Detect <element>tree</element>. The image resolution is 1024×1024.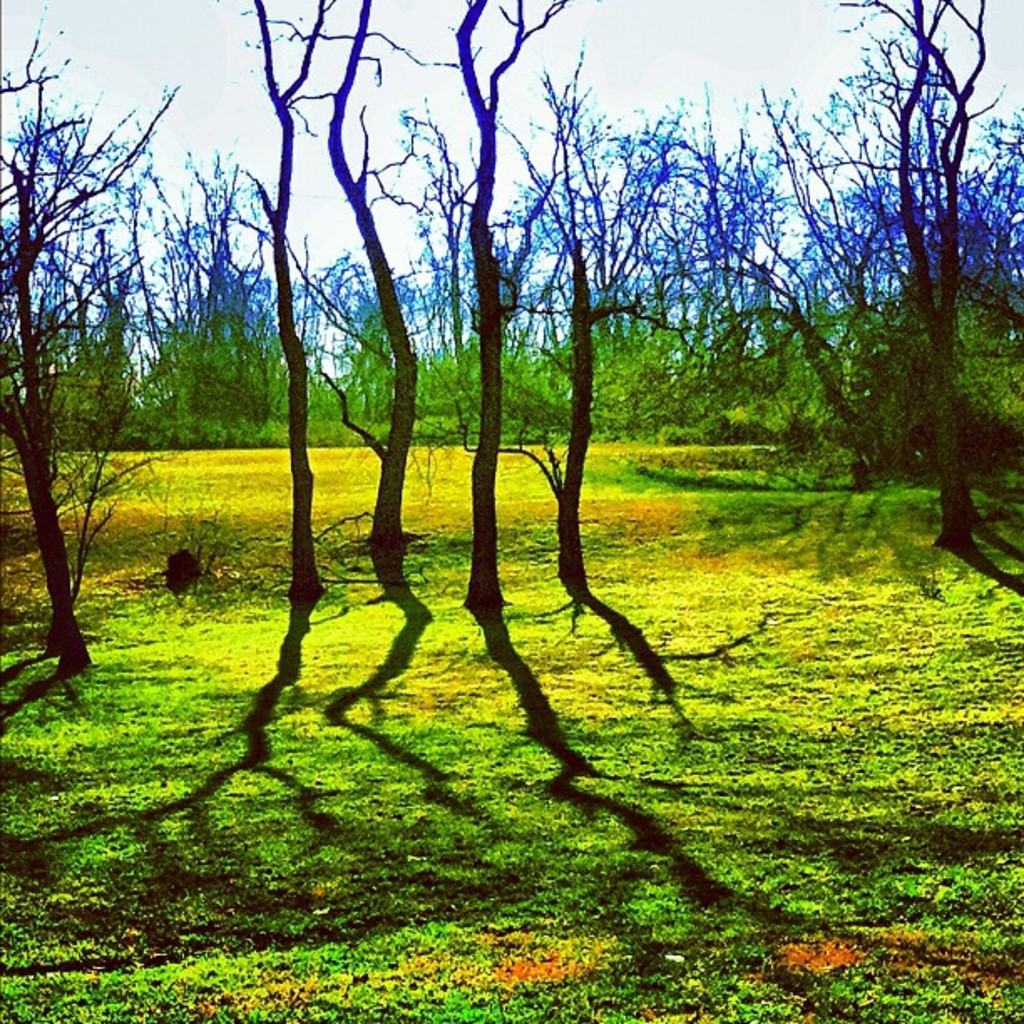
[x1=0, y1=0, x2=181, y2=674].
